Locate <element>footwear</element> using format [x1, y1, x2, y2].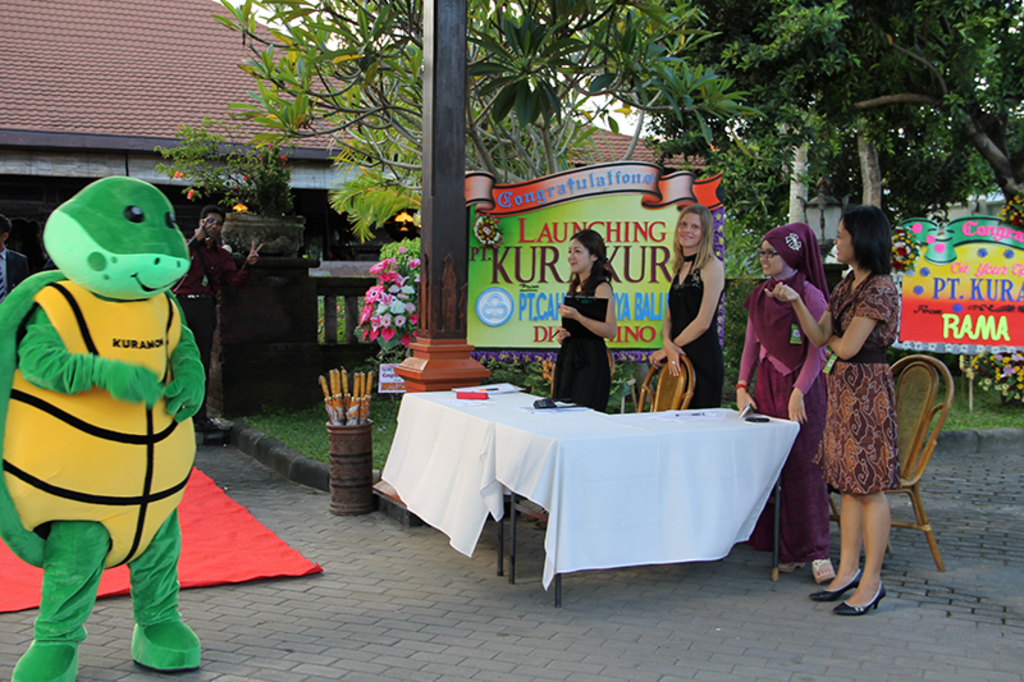
[804, 563, 882, 603].
